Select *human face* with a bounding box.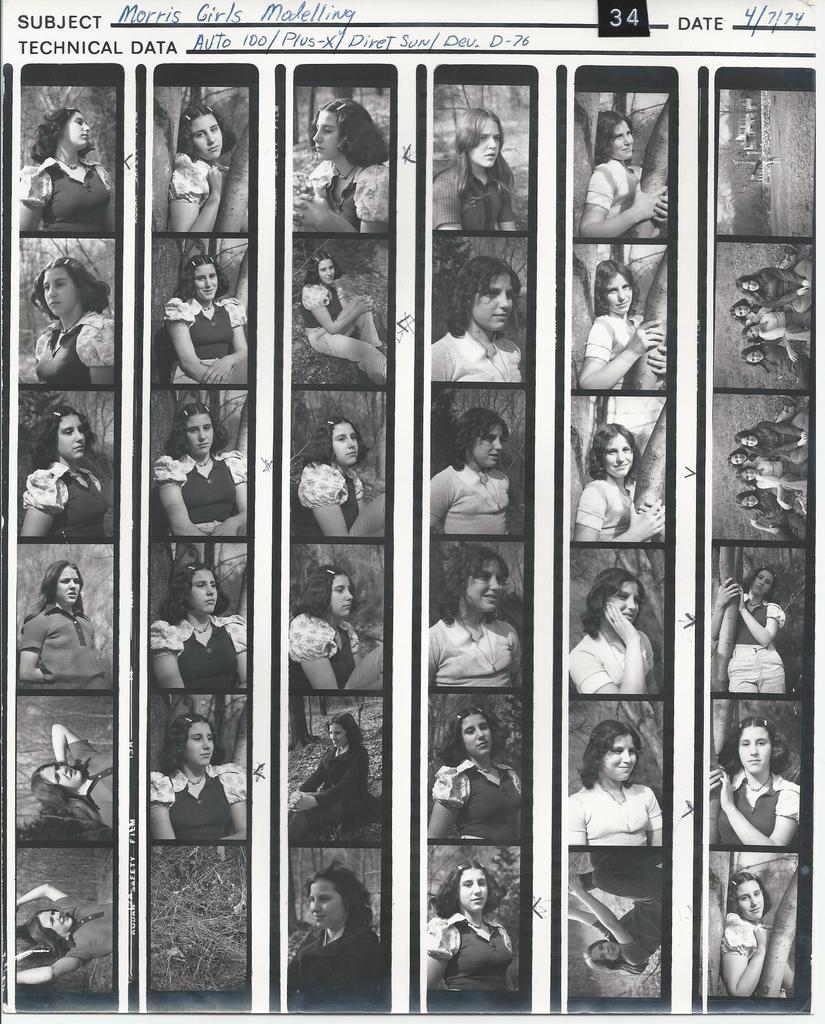
x1=184 y1=724 x2=216 y2=770.
